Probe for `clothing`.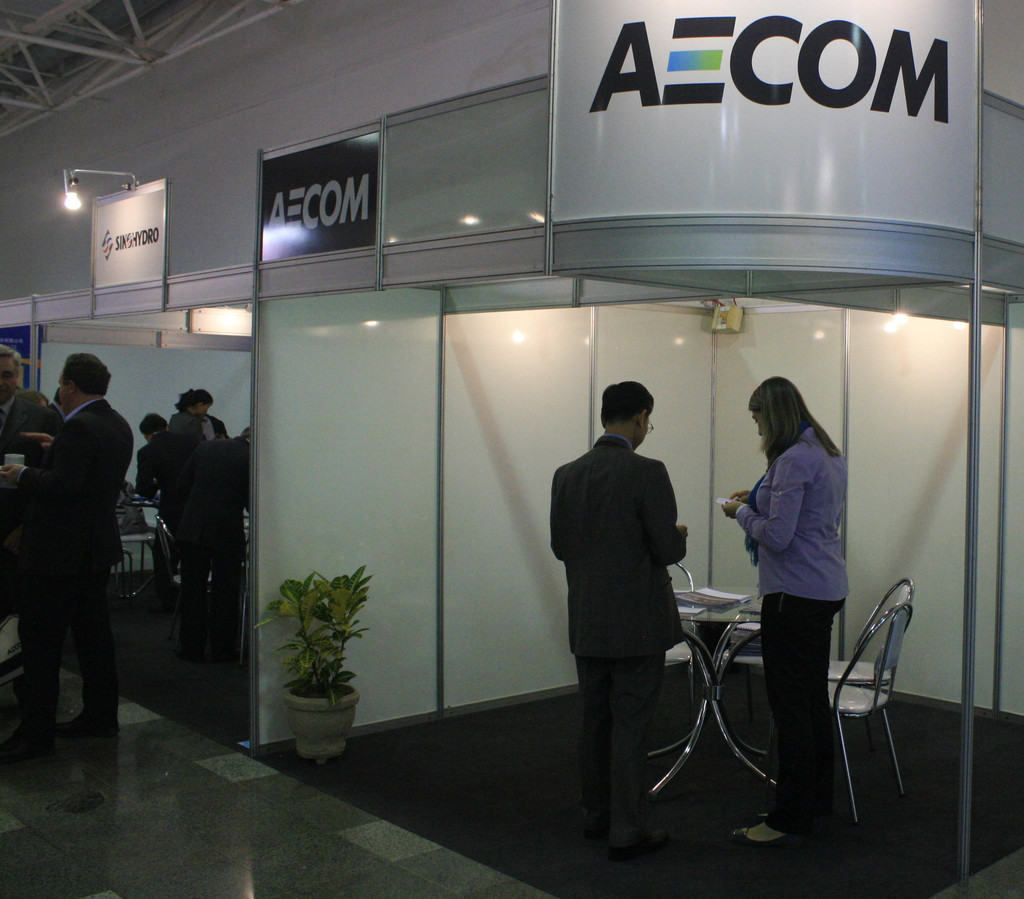
Probe result: bbox(733, 426, 847, 831).
